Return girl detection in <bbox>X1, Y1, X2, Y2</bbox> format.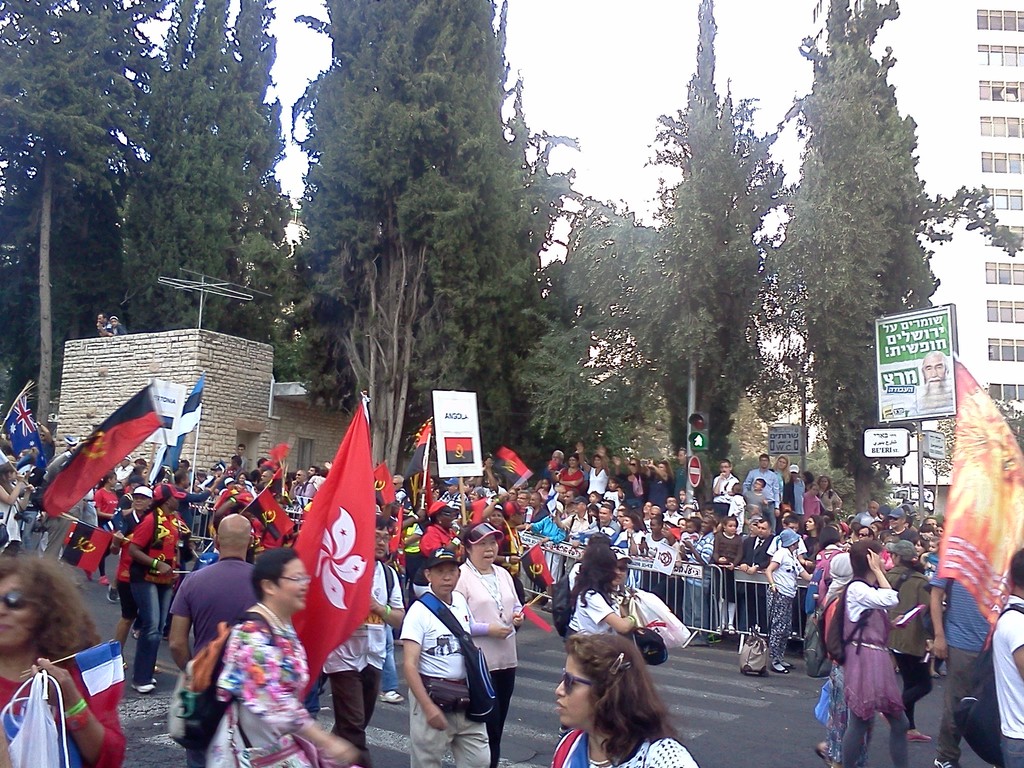
<bbox>83, 471, 120, 586</bbox>.
